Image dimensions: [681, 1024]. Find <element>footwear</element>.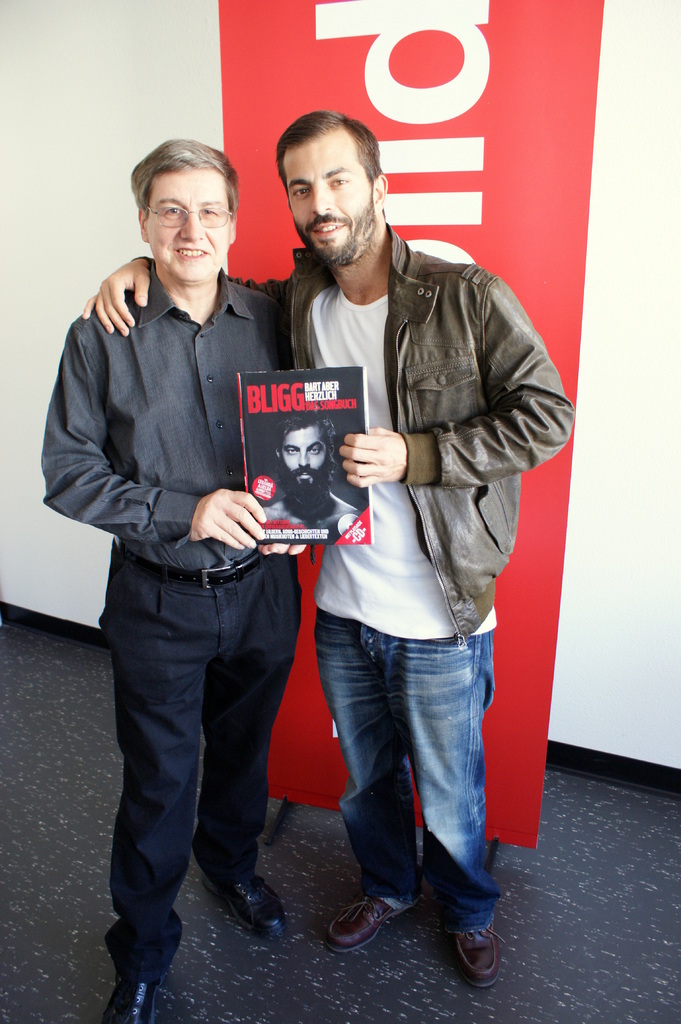
{"x1": 203, "y1": 874, "x2": 284, "y2": 942}.
